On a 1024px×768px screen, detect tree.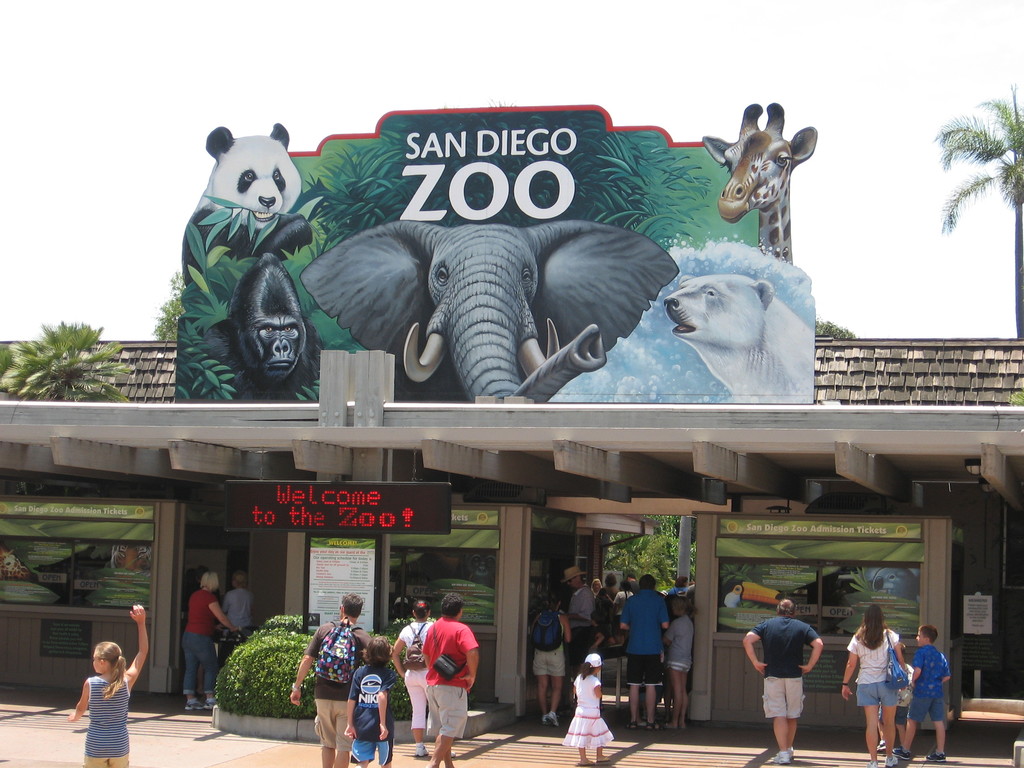
<region>4, 296, 134, 409</region>.
